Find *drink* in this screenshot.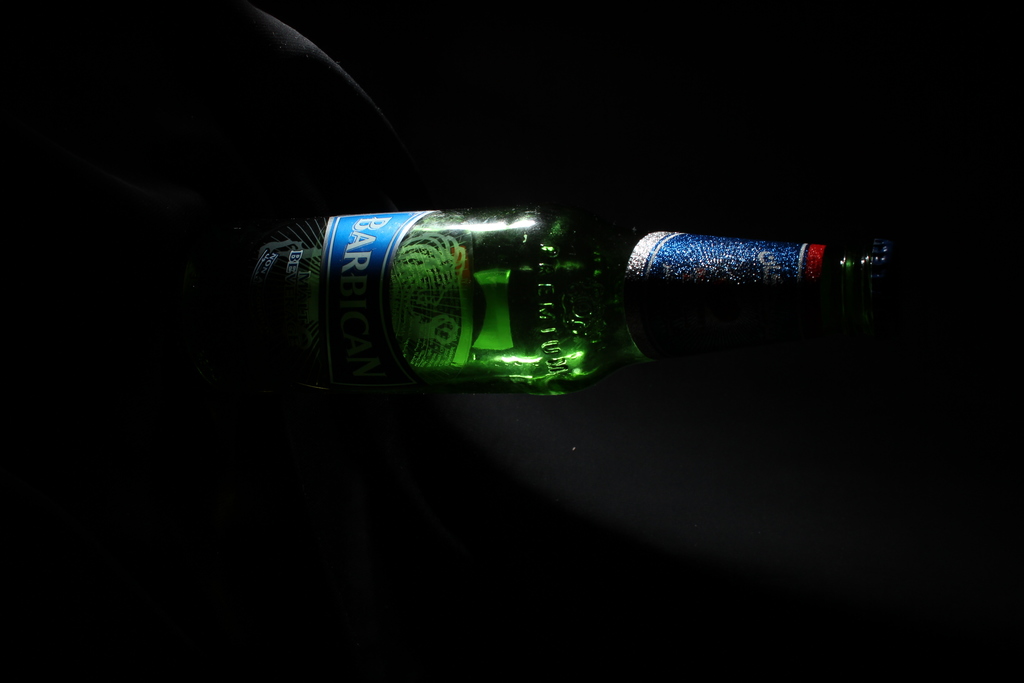
The bounding box for *drink* is 173, 202, 900, 395.
